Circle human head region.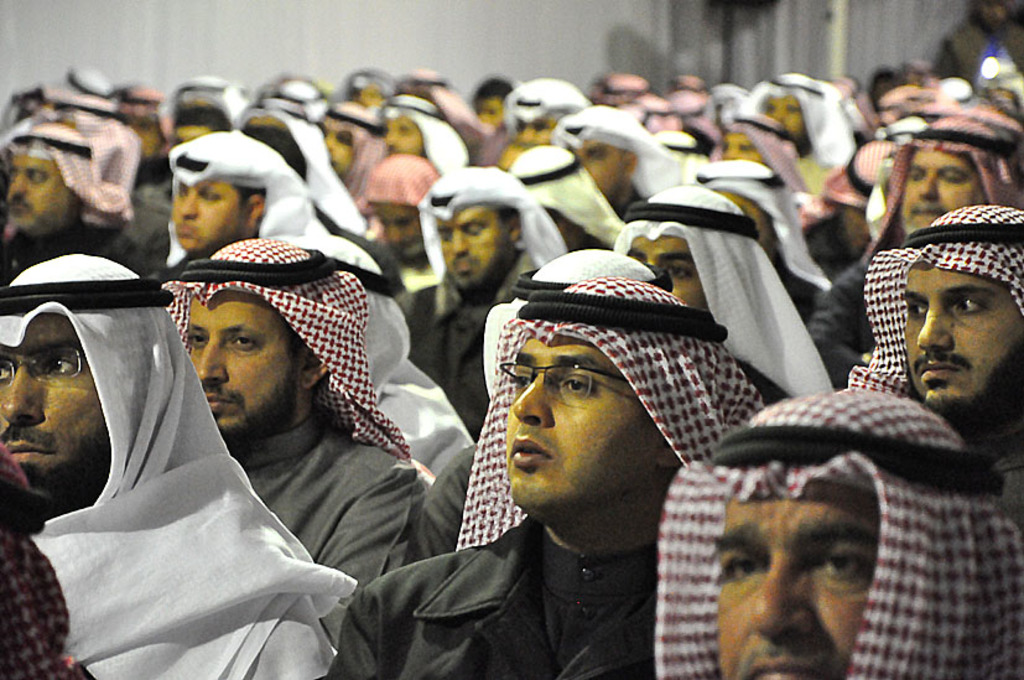
Region: bbox=(0, 126, 100, 237).
